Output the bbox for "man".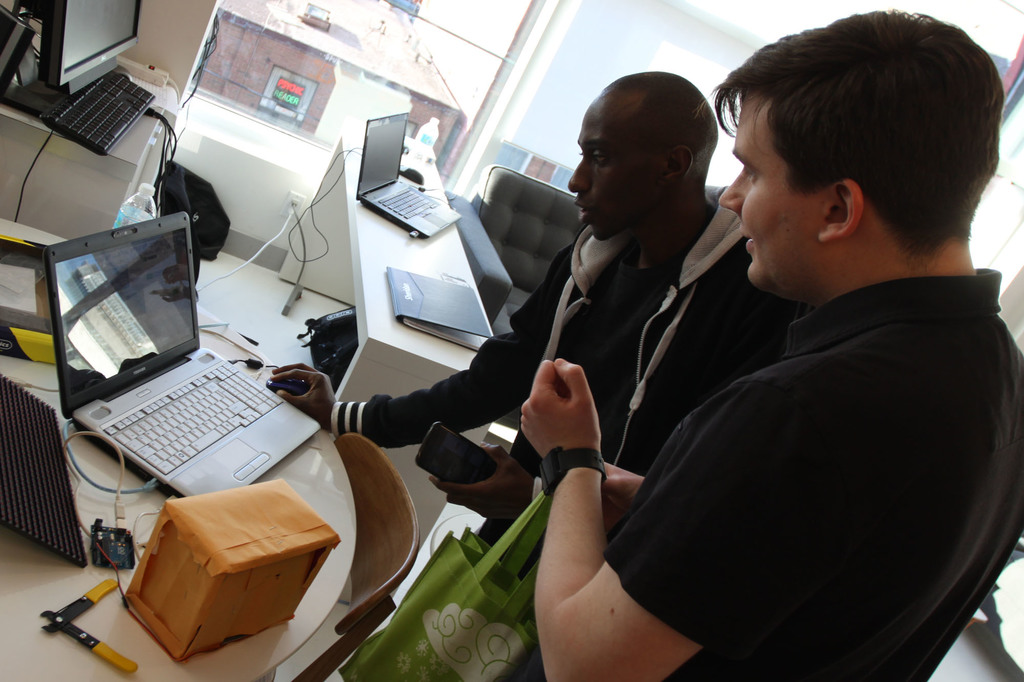
detection(262, 64, 794, 536).
